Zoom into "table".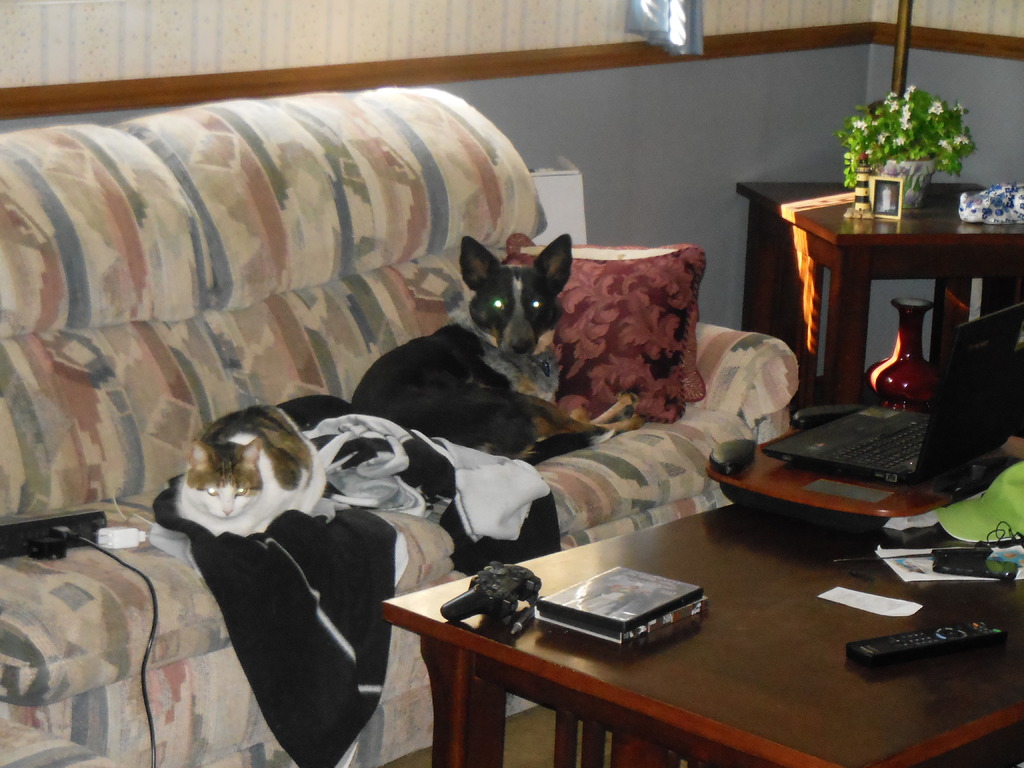
Zoom target: locate(741, 180, 1023, 400).
